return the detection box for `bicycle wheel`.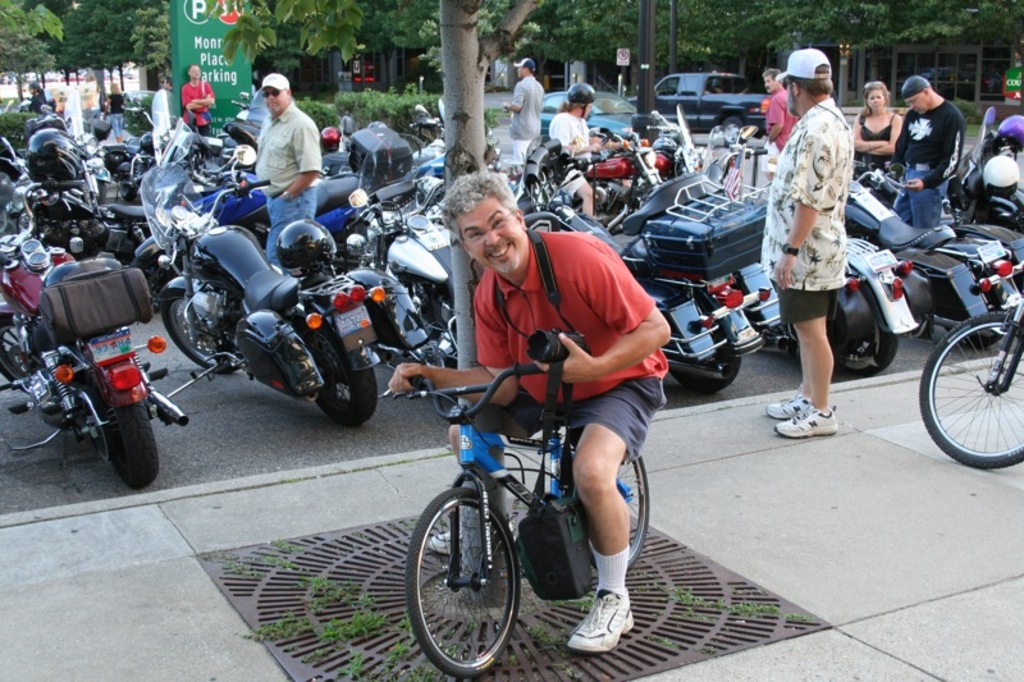
l=398, t=481, r=525, b=681.
